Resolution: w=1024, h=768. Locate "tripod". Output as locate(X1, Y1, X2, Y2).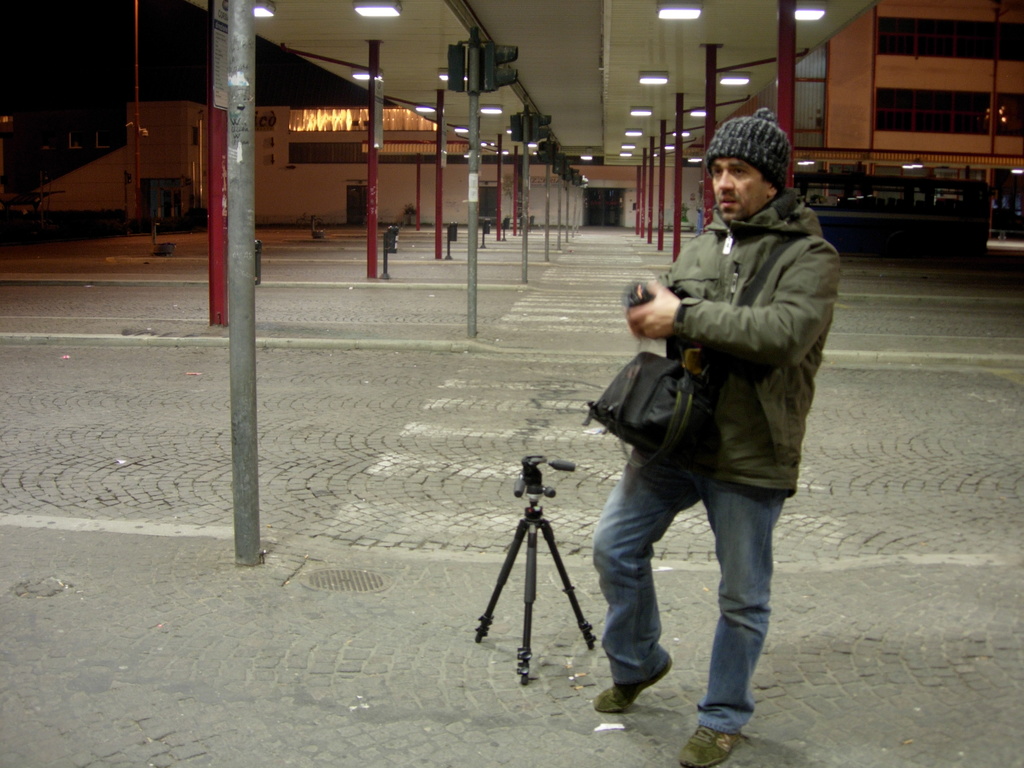
locate(477, 452, 598, 686).
